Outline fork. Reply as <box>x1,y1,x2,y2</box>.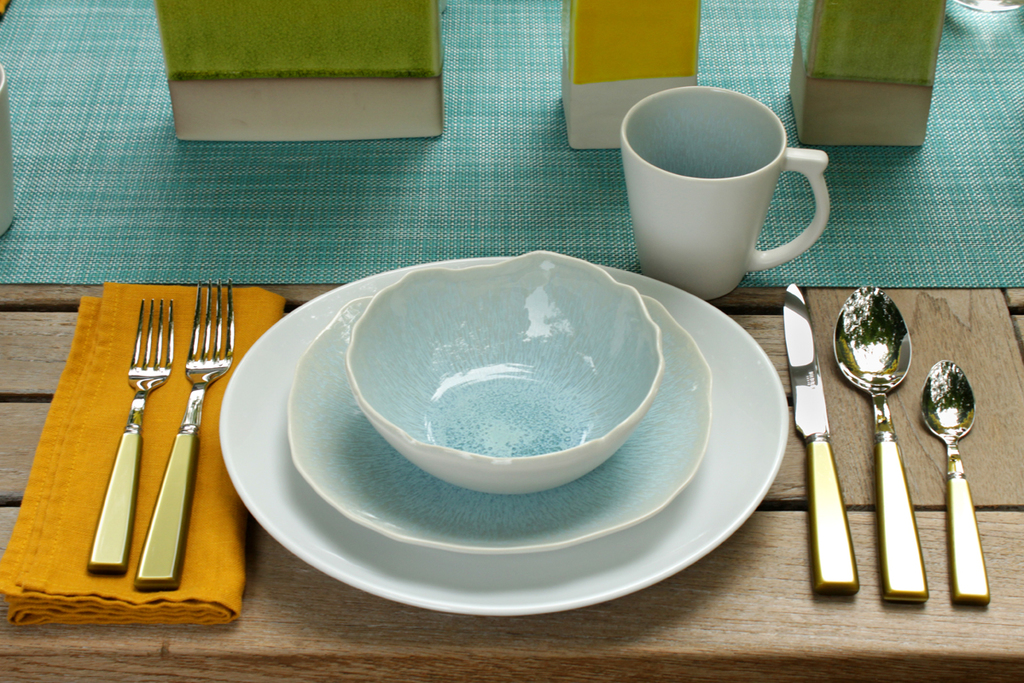
<box>85,299,173,576</box>.
